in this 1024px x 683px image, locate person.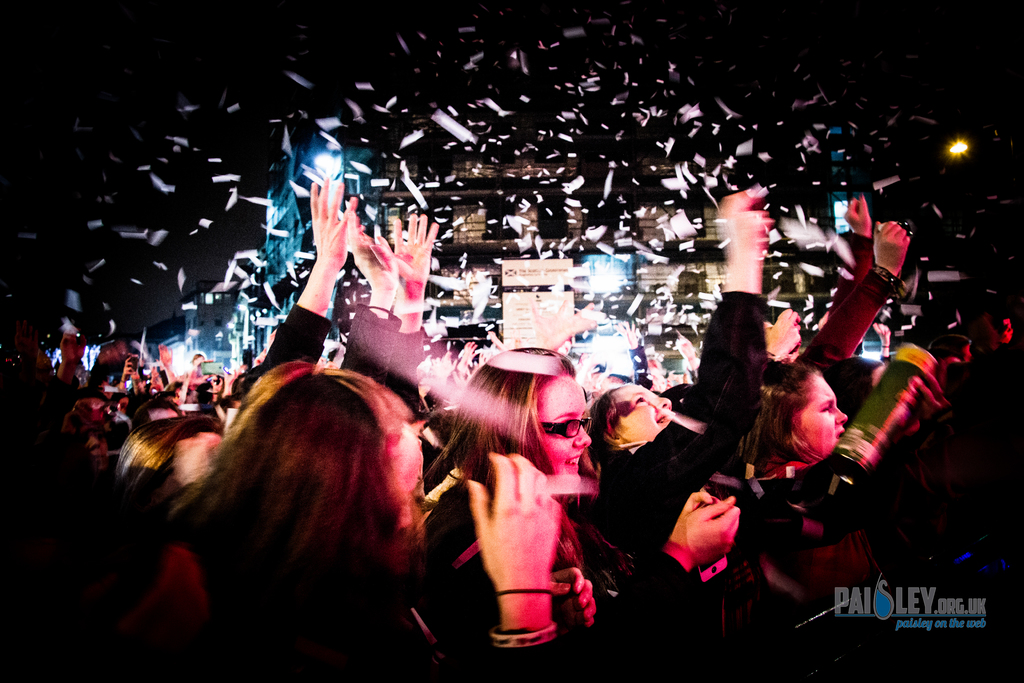
Bounding box: <region>580, 179, 810, 607</region>.
